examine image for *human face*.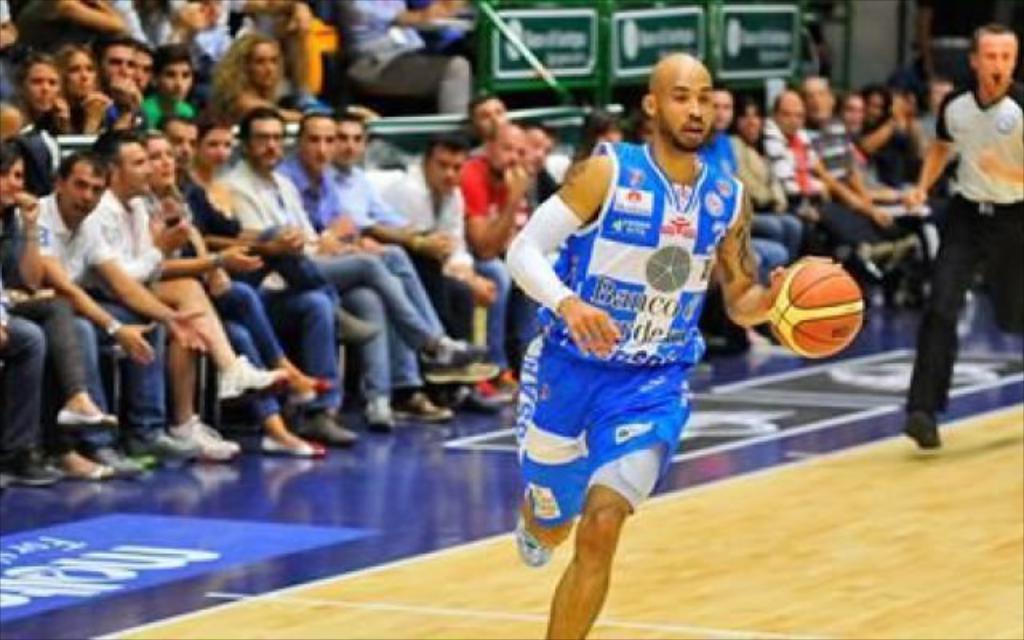
Examination result: 888/93/914/122.
